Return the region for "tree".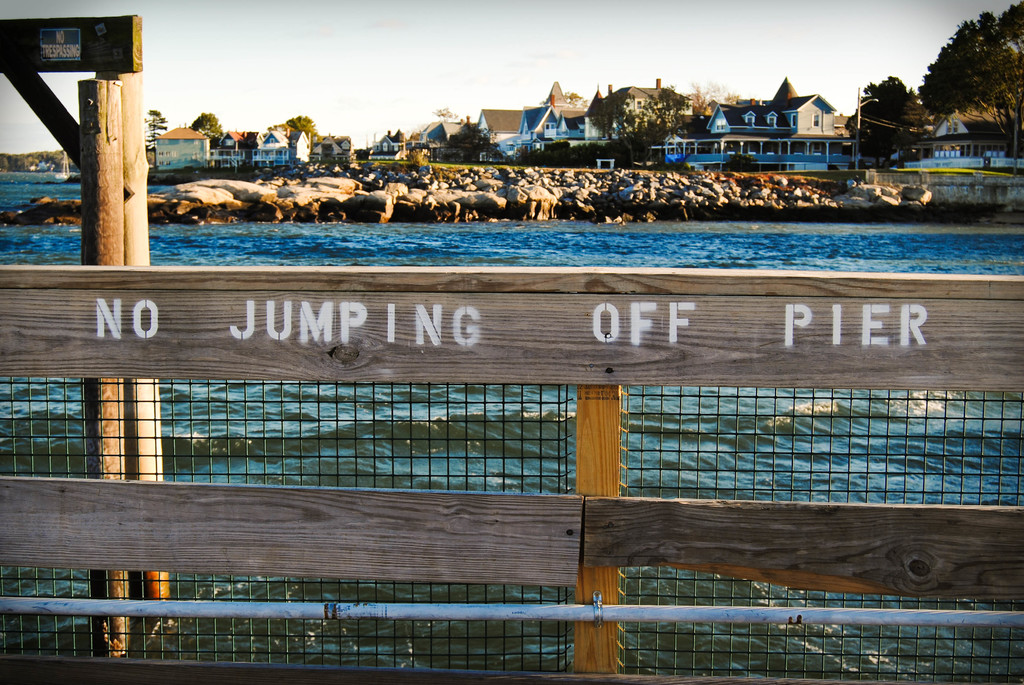
BBox(141, 110, 166, 156).
